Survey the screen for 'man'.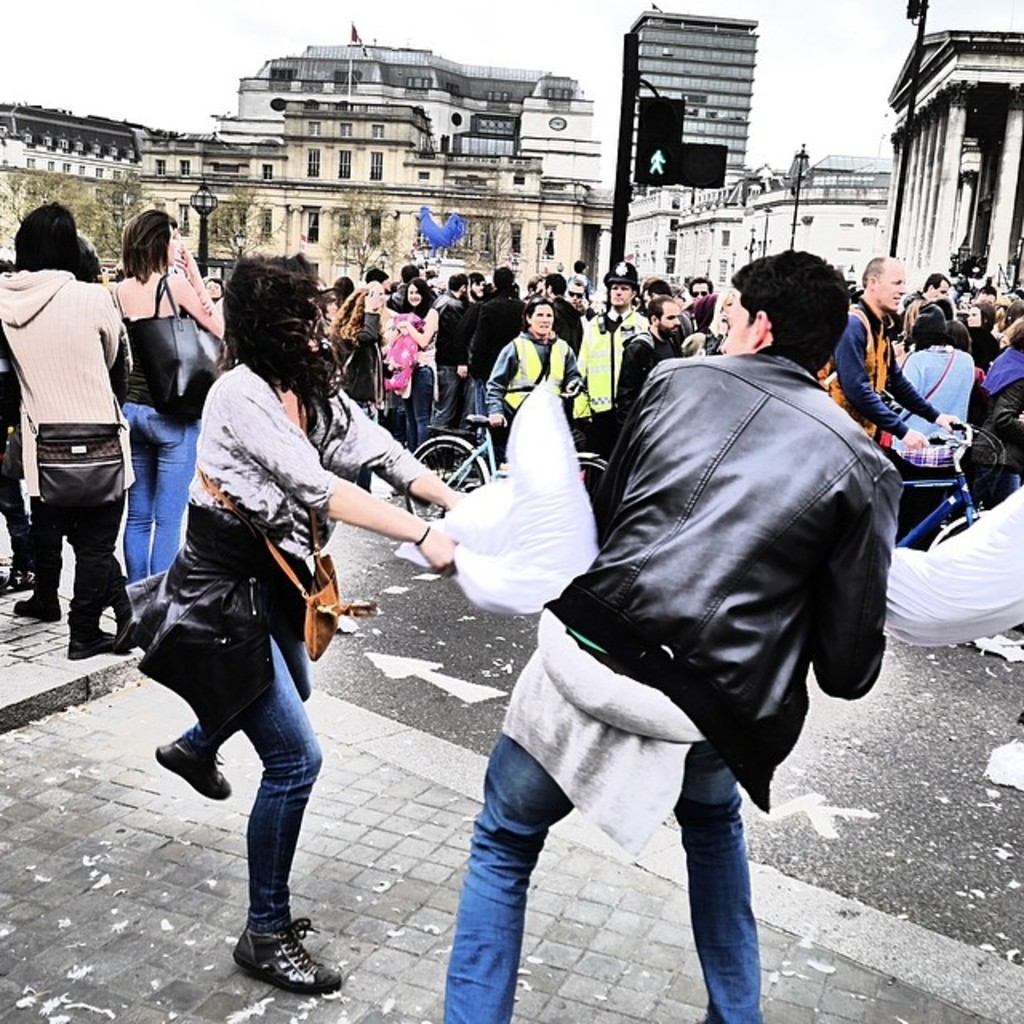
Survey found: 566 267 592 314.
